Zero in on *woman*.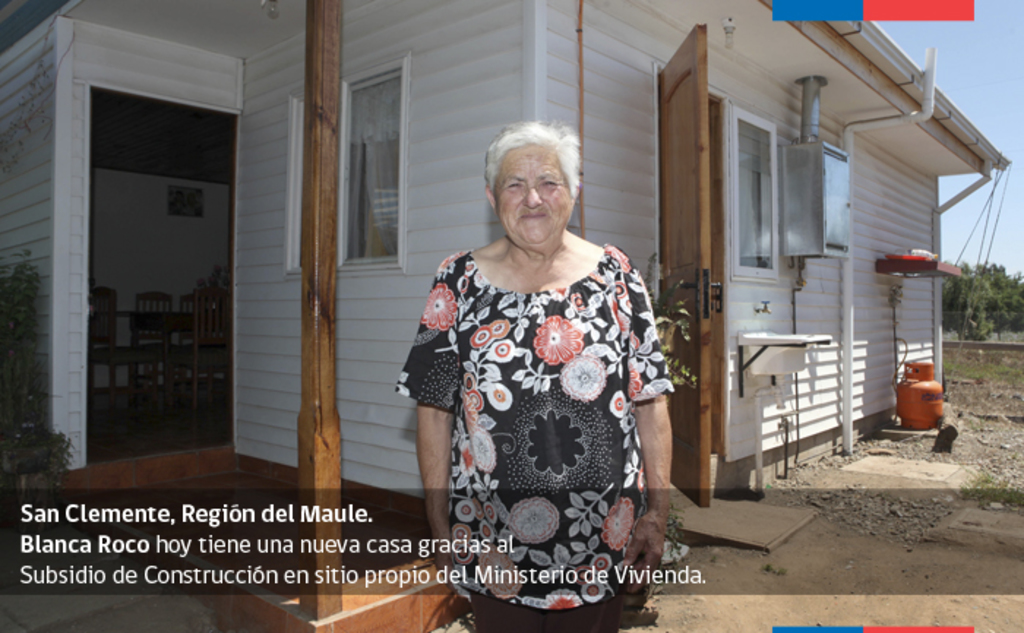
Zeroed in: left=410, top=110, right=666, bottom=602.
